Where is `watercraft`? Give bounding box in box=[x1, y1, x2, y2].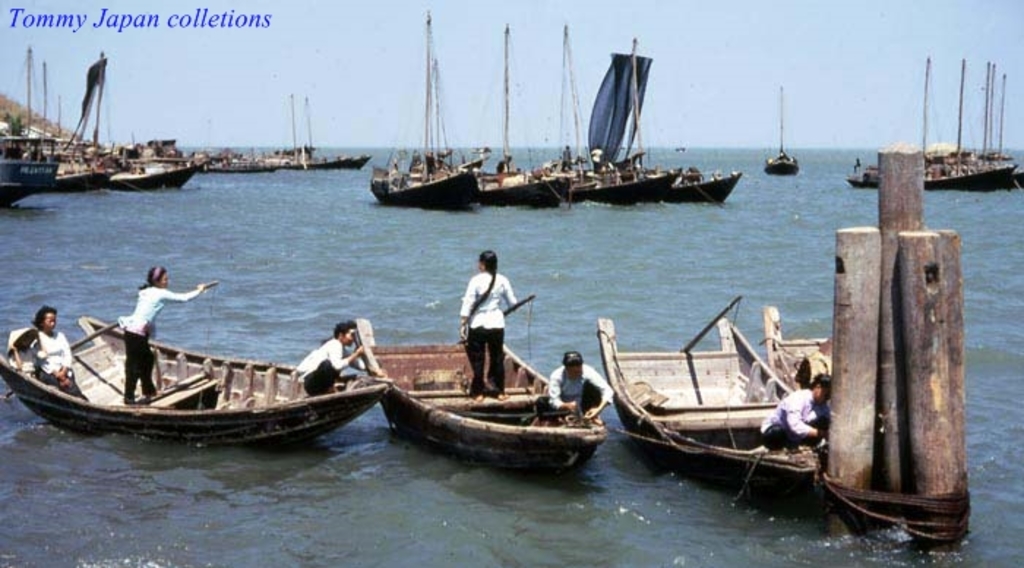
box=[553, 35, 680, 206].
